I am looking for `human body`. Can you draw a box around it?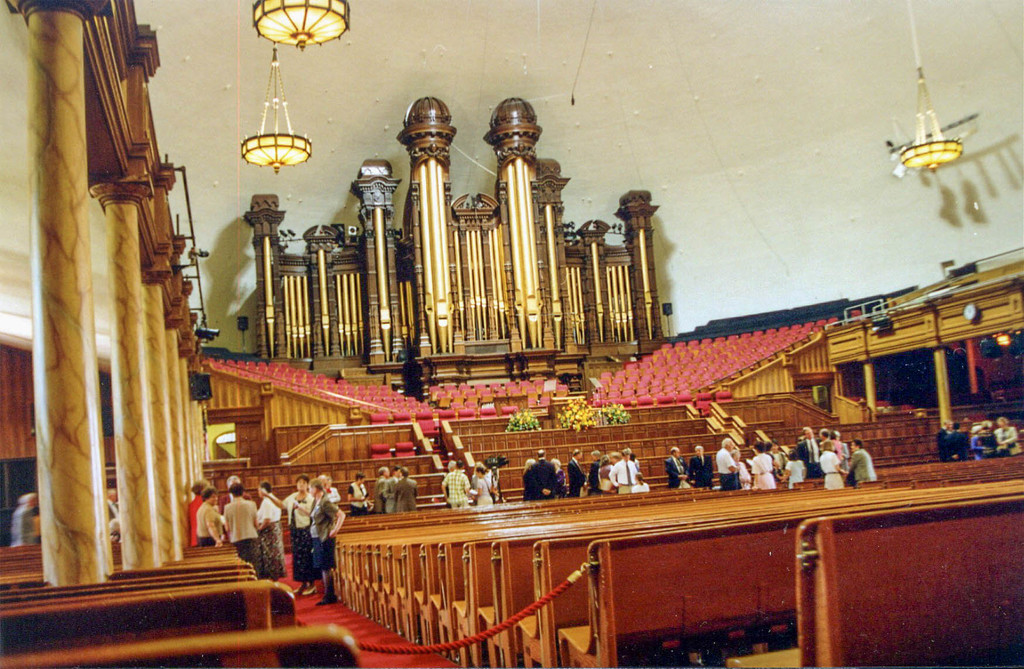
Sure, the bounding box is {"x1": 664, "y1": 444, "x2": 689, "y2": 489}.
